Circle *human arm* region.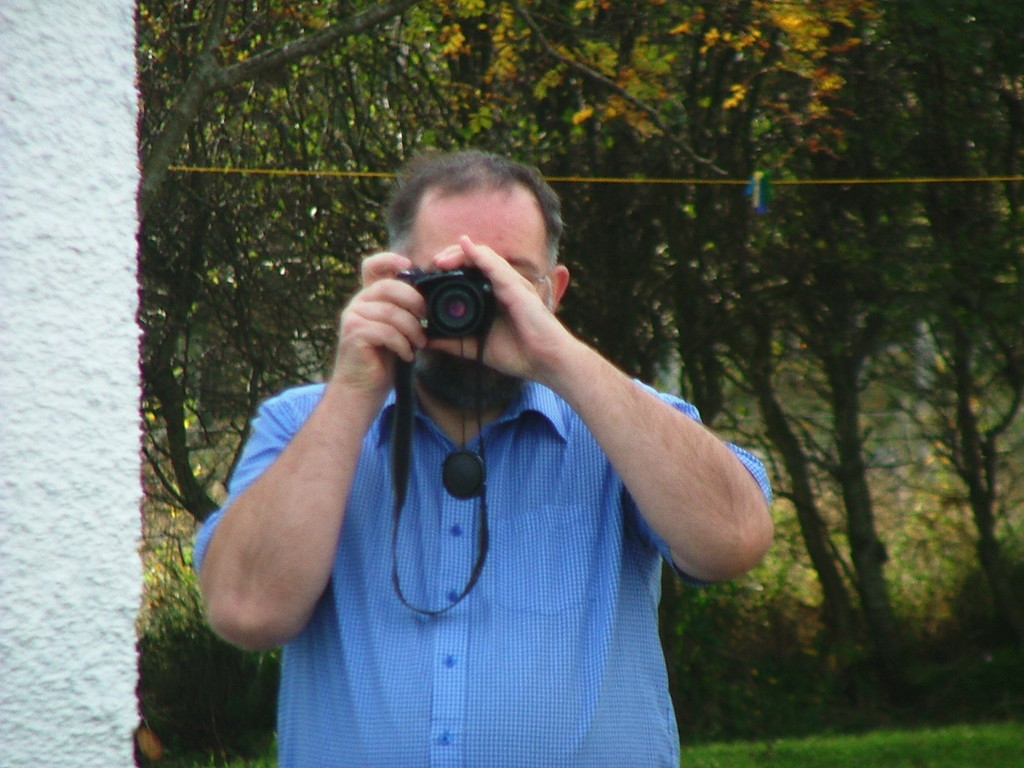
Region: 412 224 792 594.
